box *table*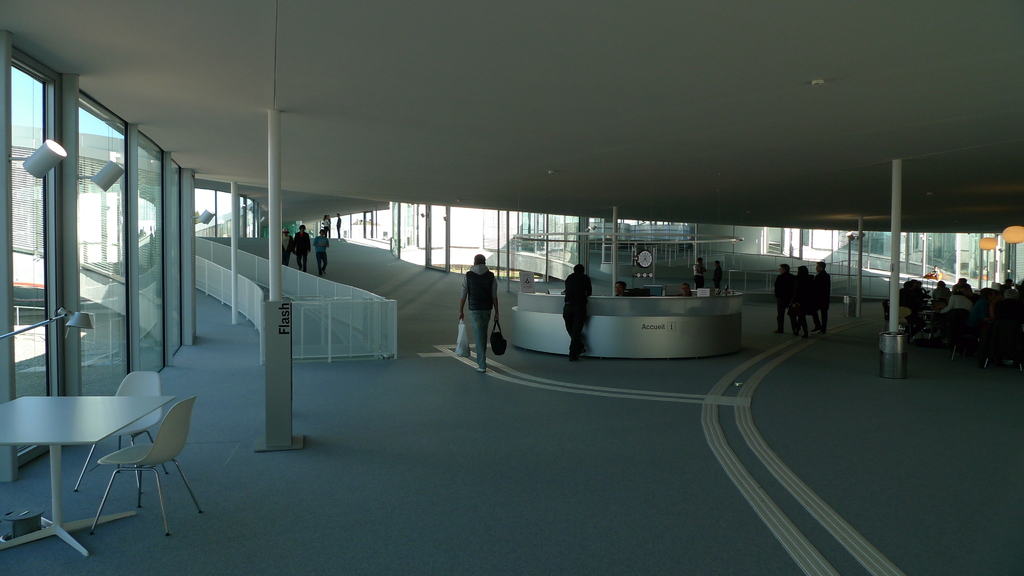
[x1=0, y1=392, x2=227, y2=537]
